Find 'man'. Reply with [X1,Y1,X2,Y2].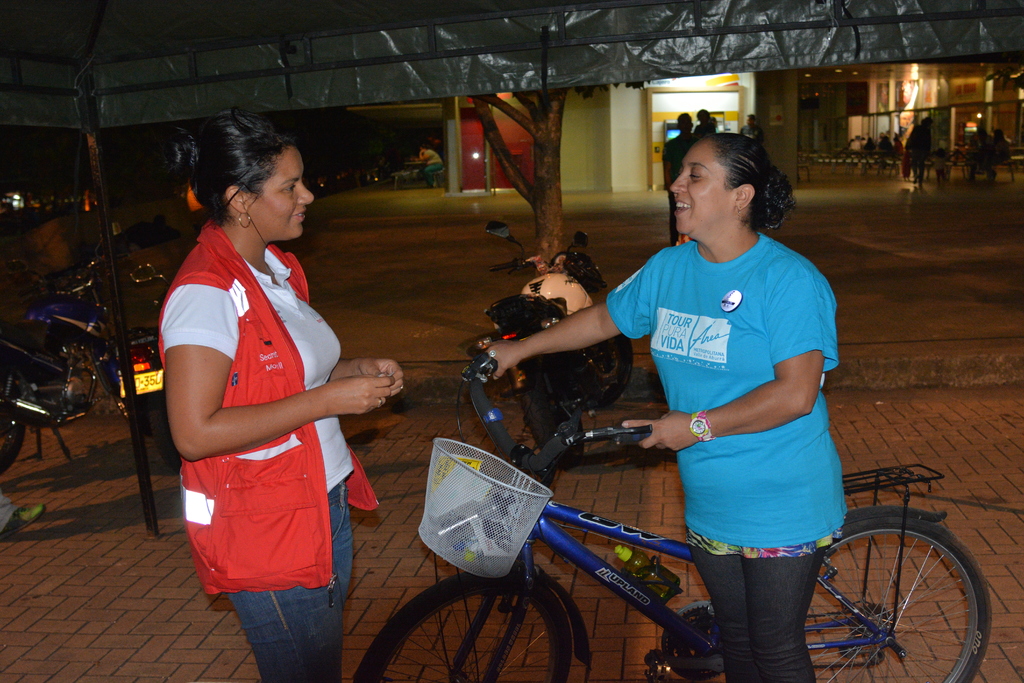
[740,115,764,143].
